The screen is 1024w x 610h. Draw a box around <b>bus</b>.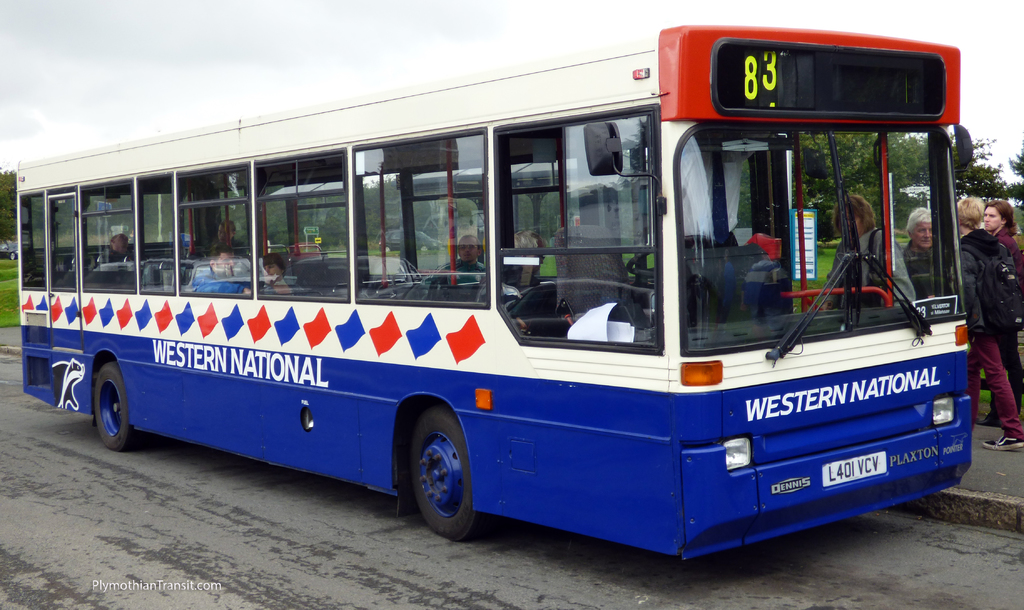
15, 26, 977, 569.
